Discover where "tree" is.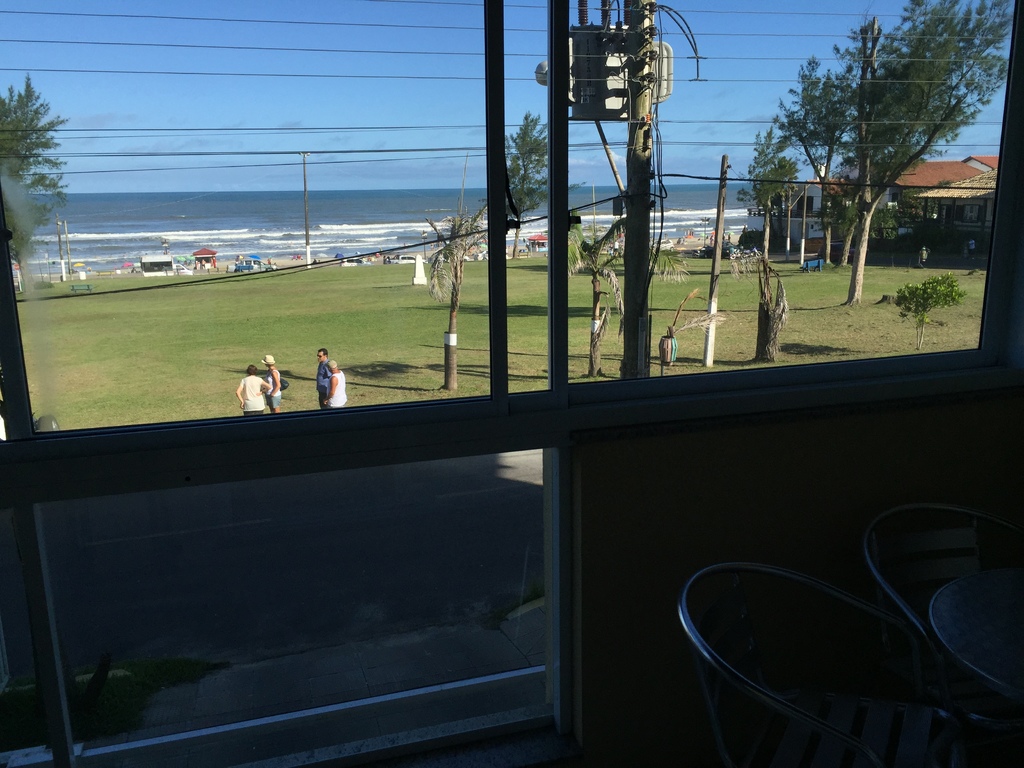
Discovered at select_region(735, 152, 803, 256).
